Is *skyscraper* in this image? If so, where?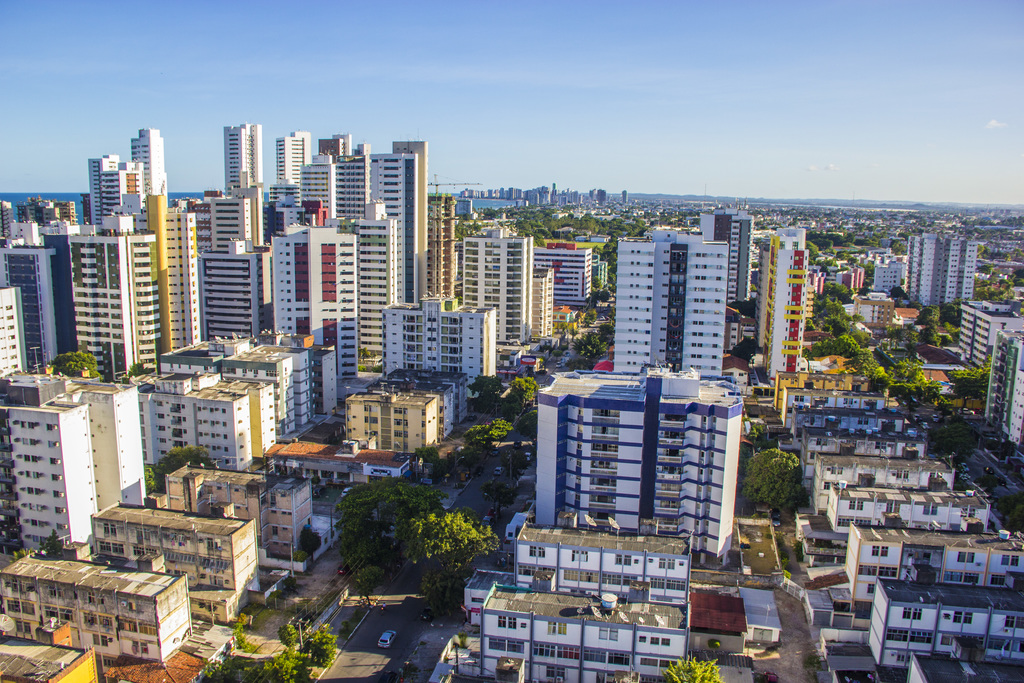
Yes, at {"x1": 908, "y1": 229, "x2": 977, "y2": 300}.
